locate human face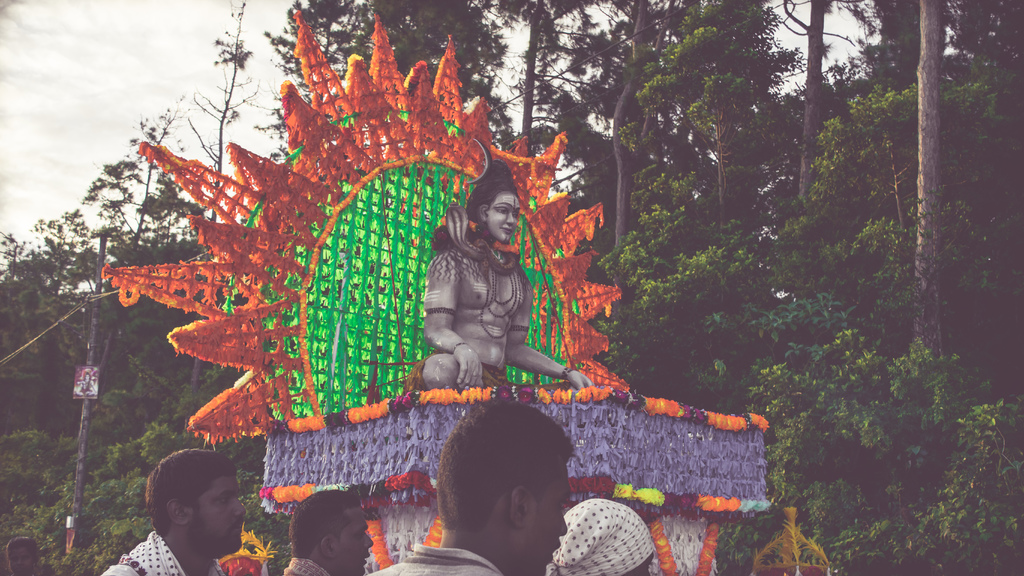
[530,459,568,575]
